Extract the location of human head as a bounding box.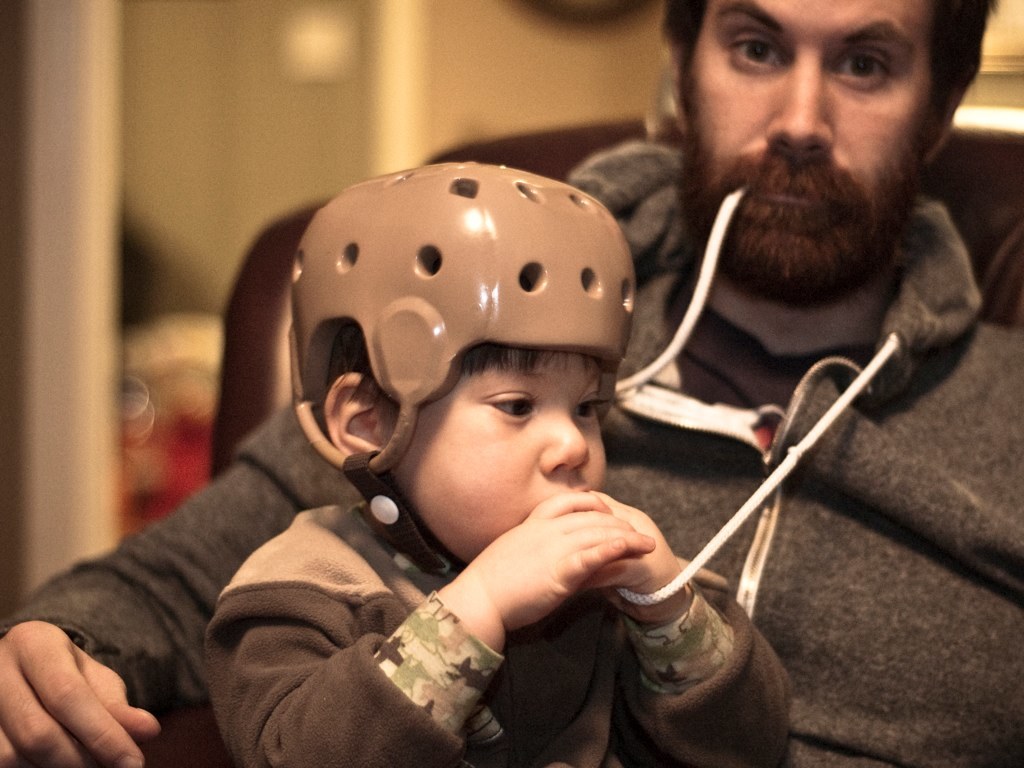
(x1=325, y1=160, x2=635, y2=570).
